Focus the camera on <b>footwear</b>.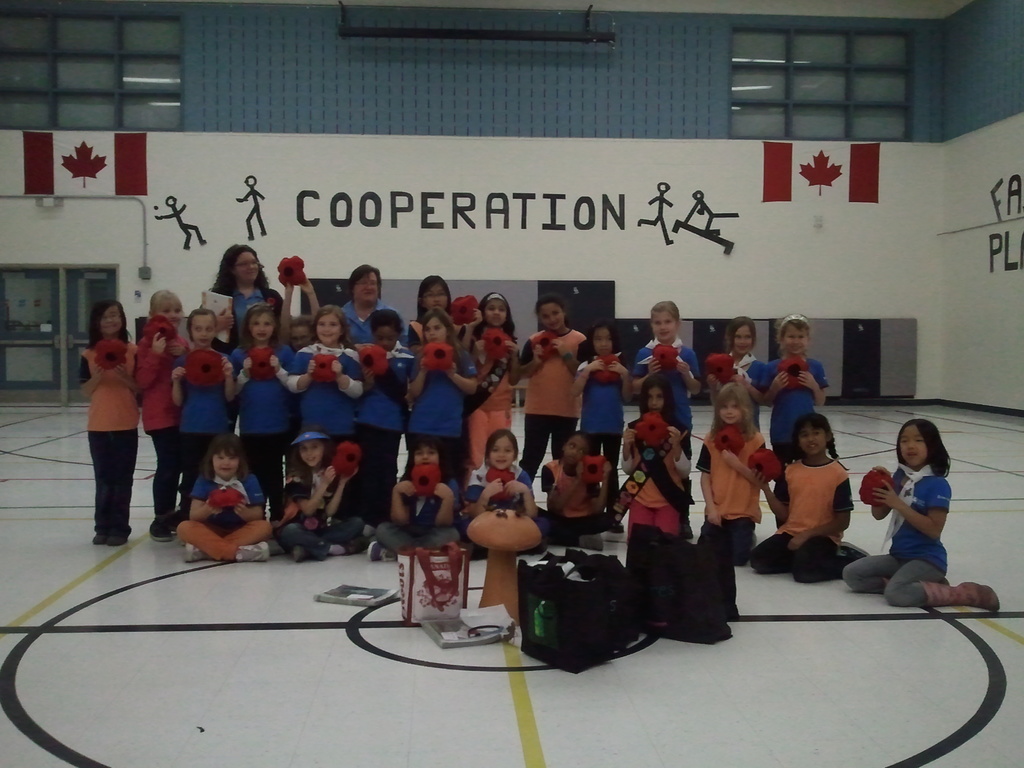
Focus region: pyautogui.locateOnScreen(288, 547, 305, 559).
